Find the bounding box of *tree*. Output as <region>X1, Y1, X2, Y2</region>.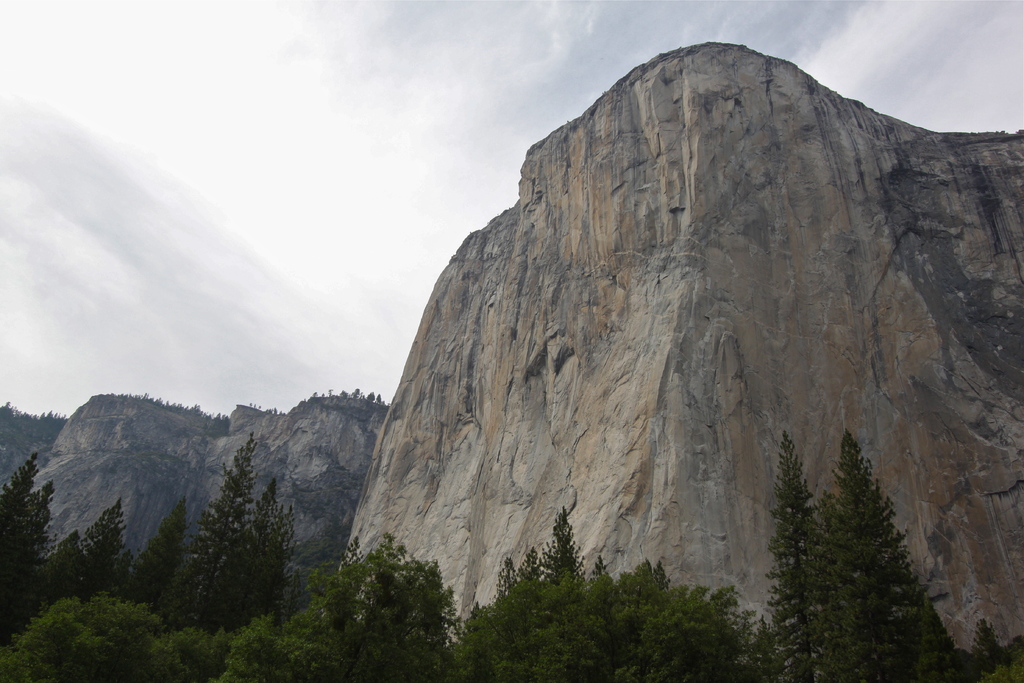
<region>446, 550, 741, 682</region>.
